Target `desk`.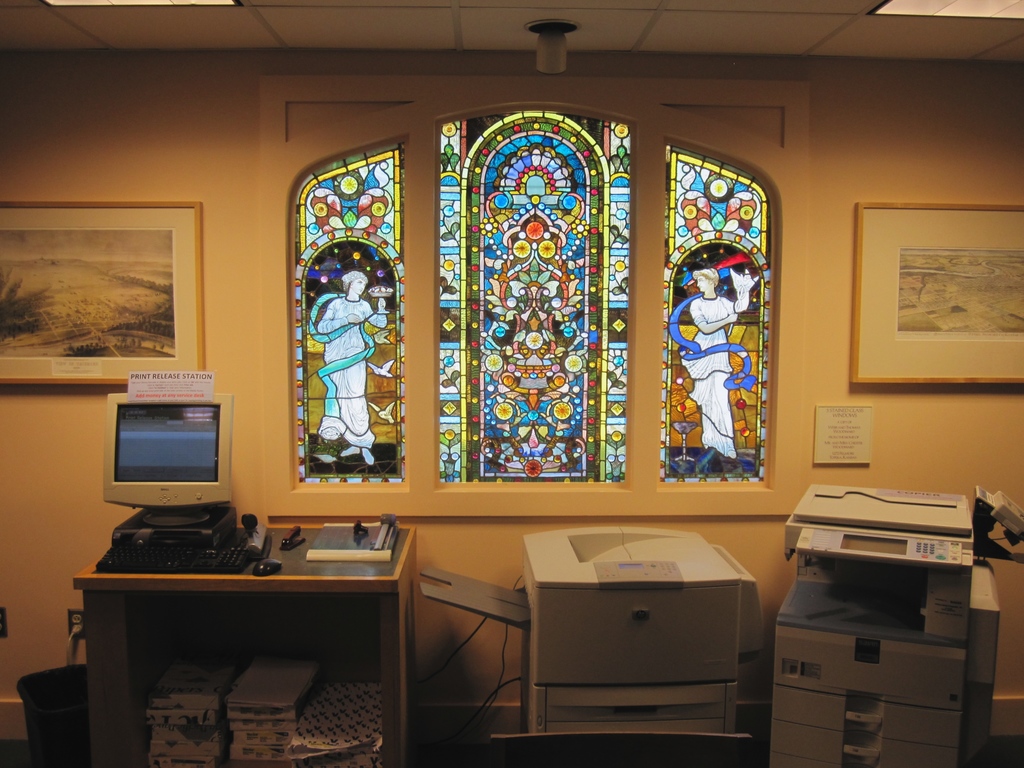
Target region: 78/524/422/761.
